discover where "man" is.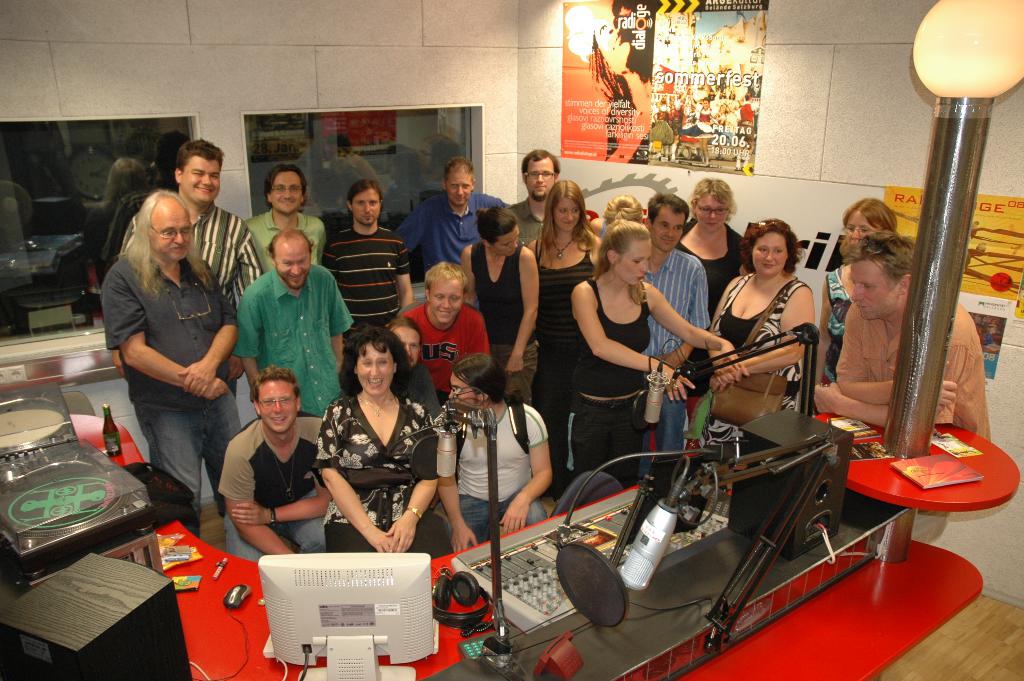
Discovered at 215, 365, 335, 561.
